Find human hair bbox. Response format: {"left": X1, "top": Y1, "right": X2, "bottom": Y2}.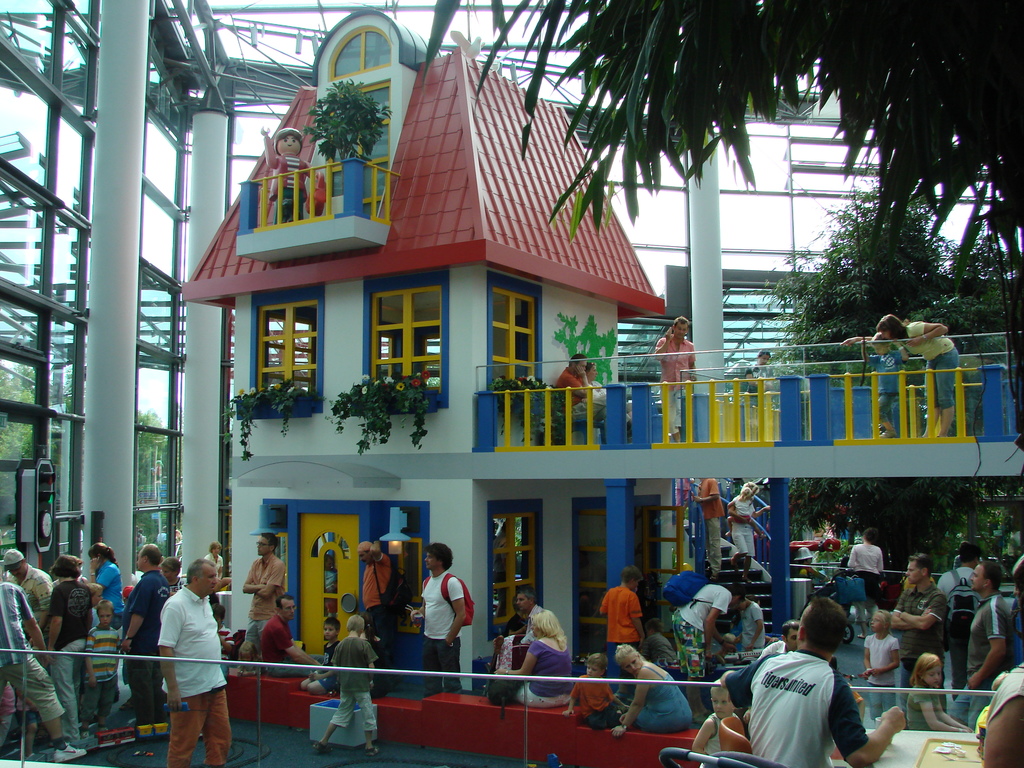
{"left": 909, "top": 650, "right": 941, "bottom": 690}.
